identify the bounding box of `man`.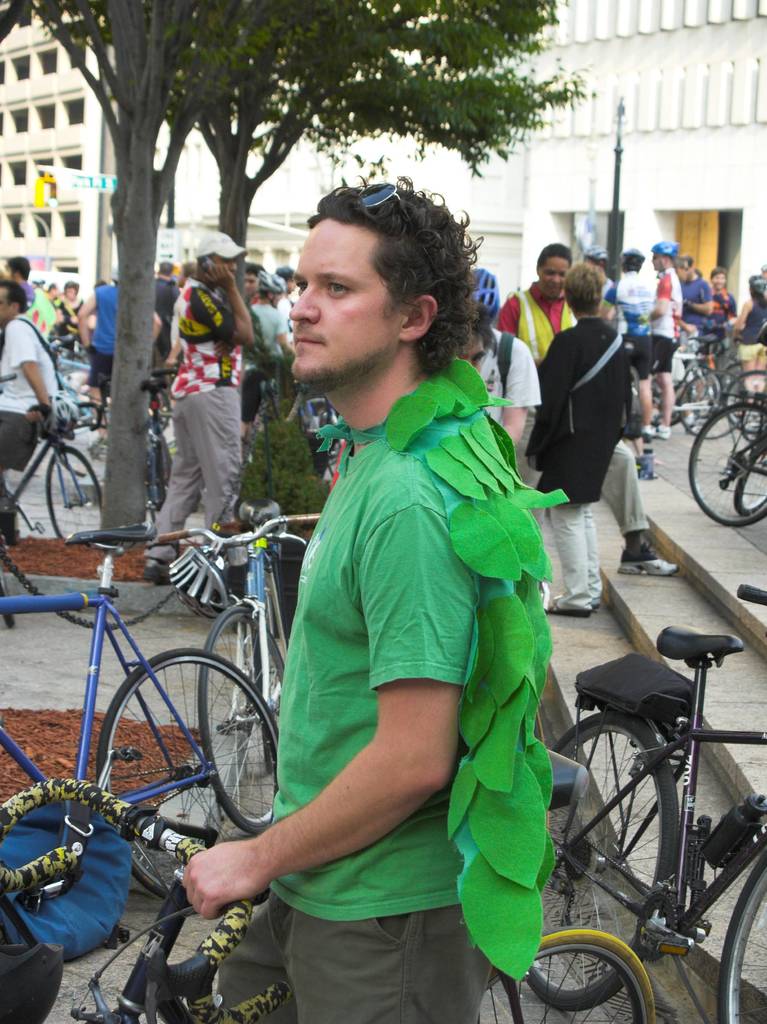
(0,280,64,419).
